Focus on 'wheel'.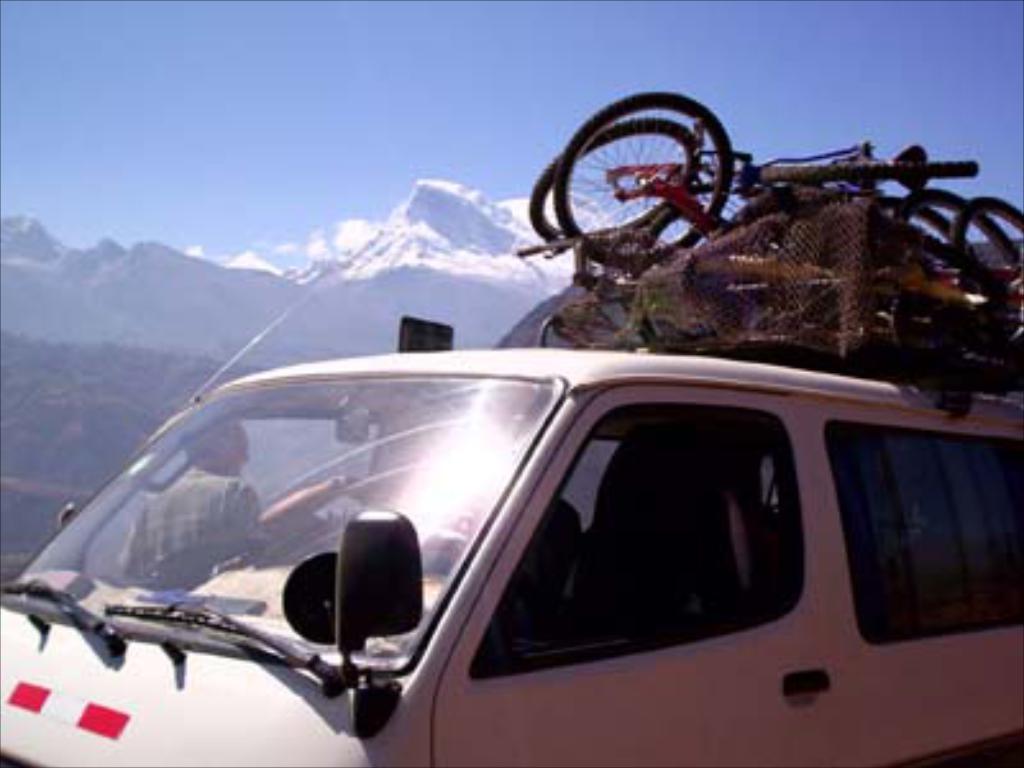
Focused at rect(876, 197, 980, 256).
